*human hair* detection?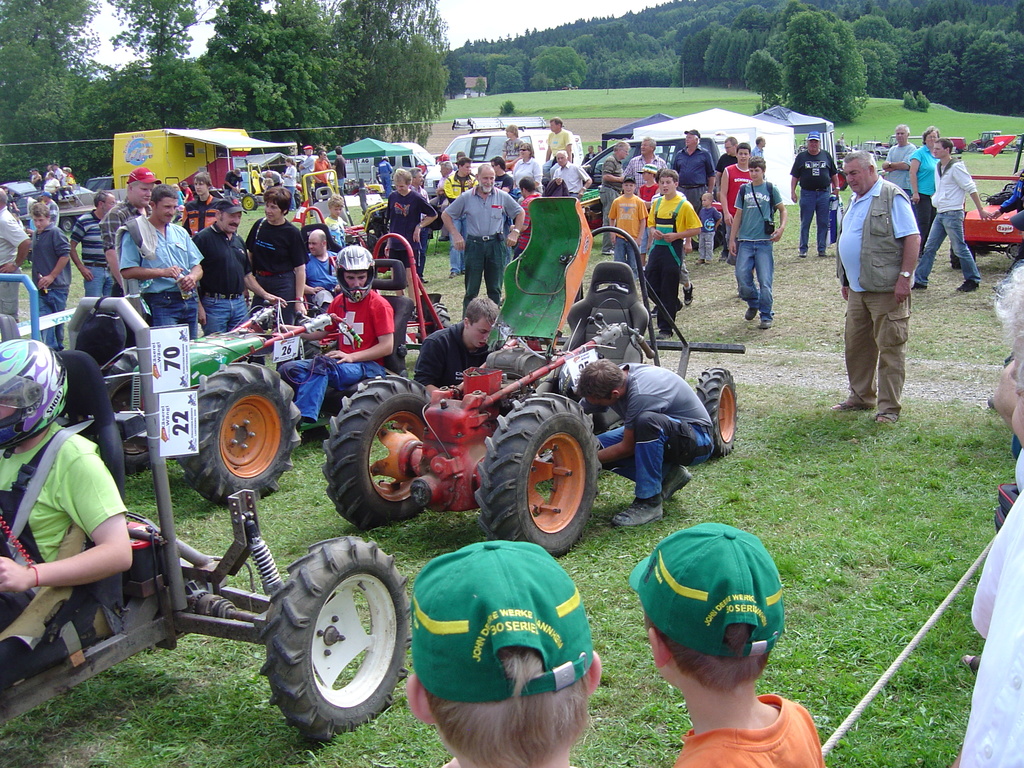
bbox=[49, 172, 56, 179]
